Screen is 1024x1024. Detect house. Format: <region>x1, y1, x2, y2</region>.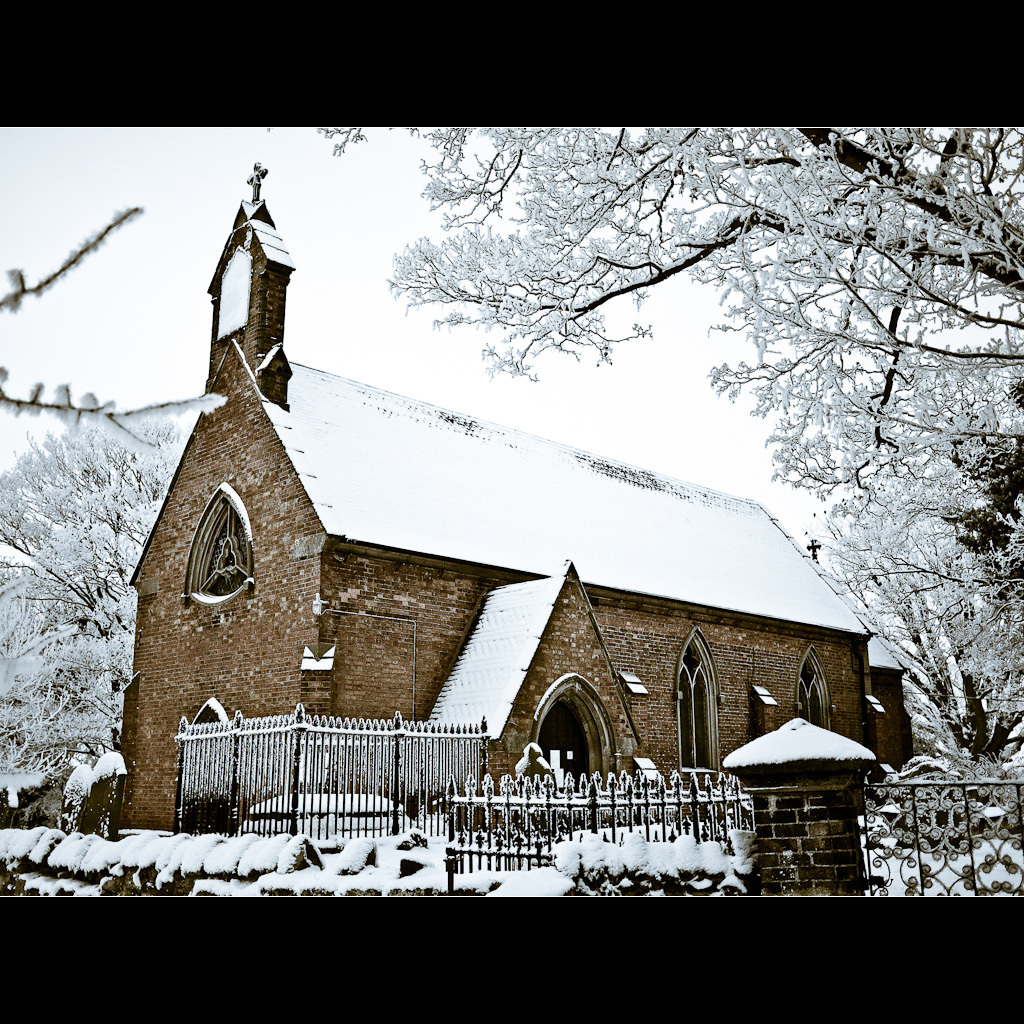
<region>158, 297, 838, 861</region>.
